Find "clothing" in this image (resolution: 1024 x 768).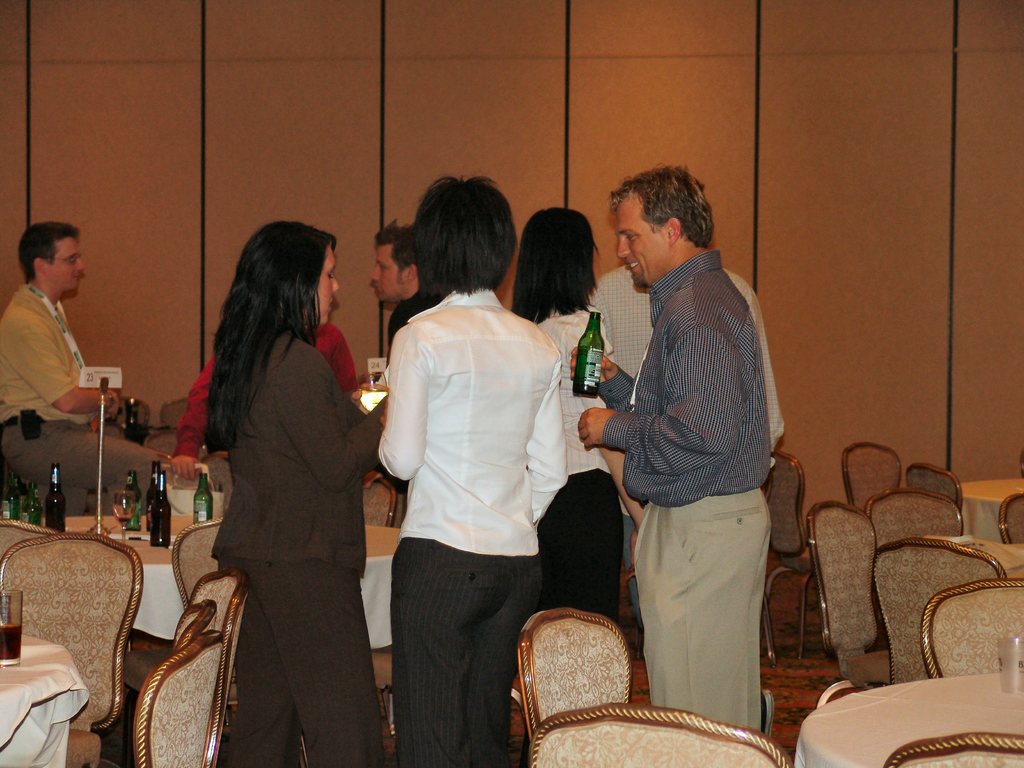
box=[212, 325, 387, 767].
